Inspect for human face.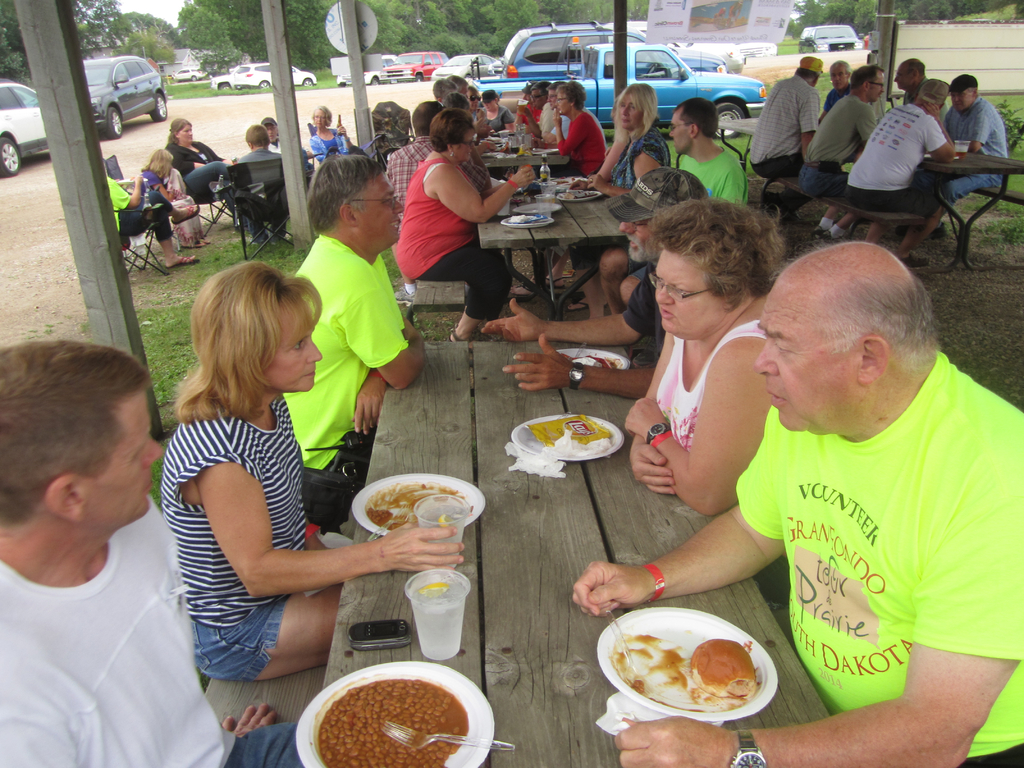
Inspection: 620:218:660:260.
